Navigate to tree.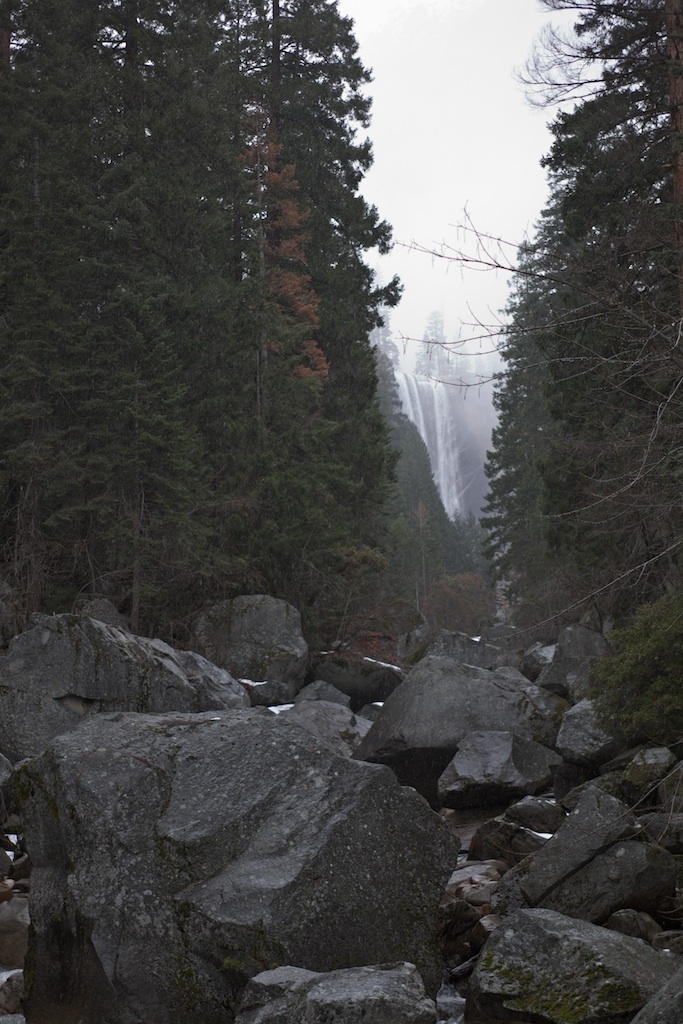
Navigation target: crop(0, 0, 425, 753).
